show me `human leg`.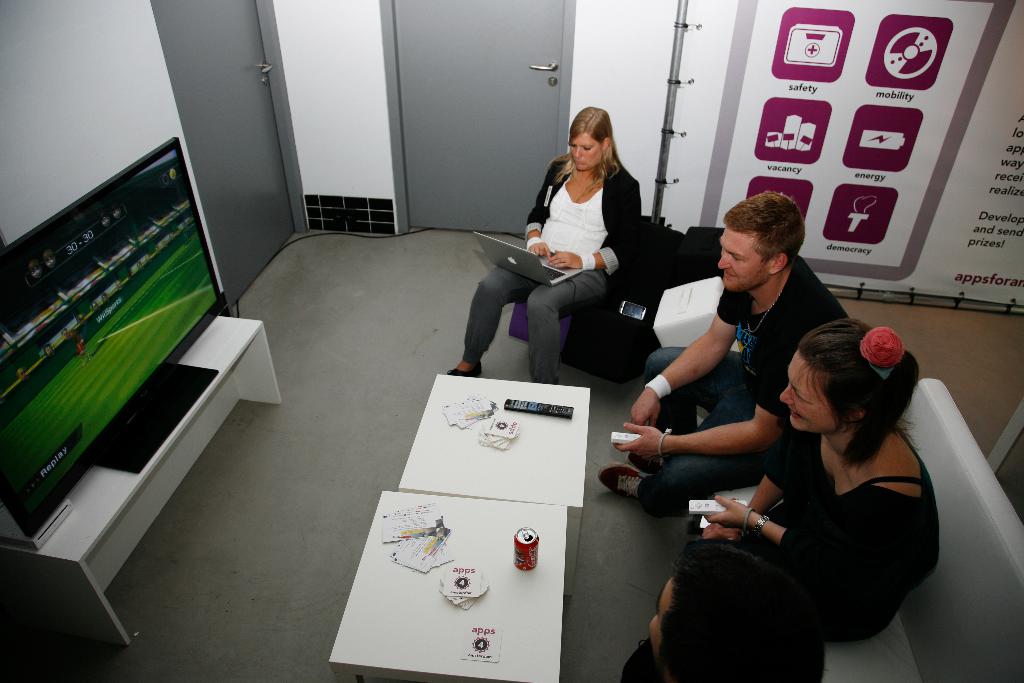
`human leg` is here: select_region(446, 265, 538, 378).
